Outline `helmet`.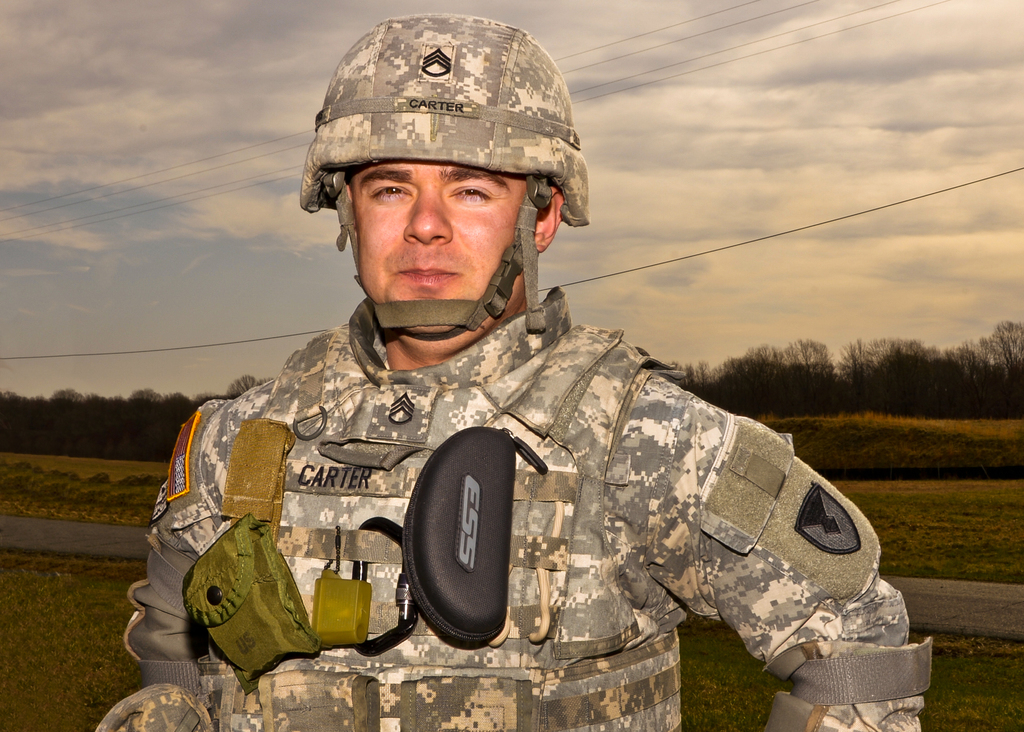
Outline: 291,10,595,354.
